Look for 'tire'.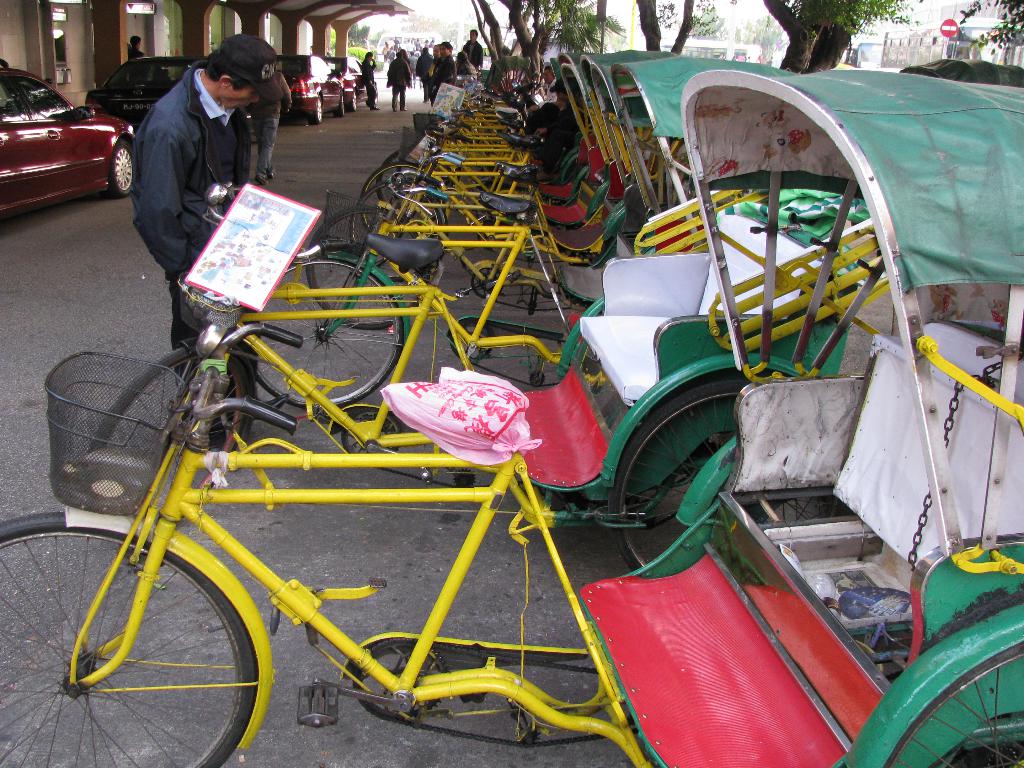
Found: 350, 90, 360, 113.
